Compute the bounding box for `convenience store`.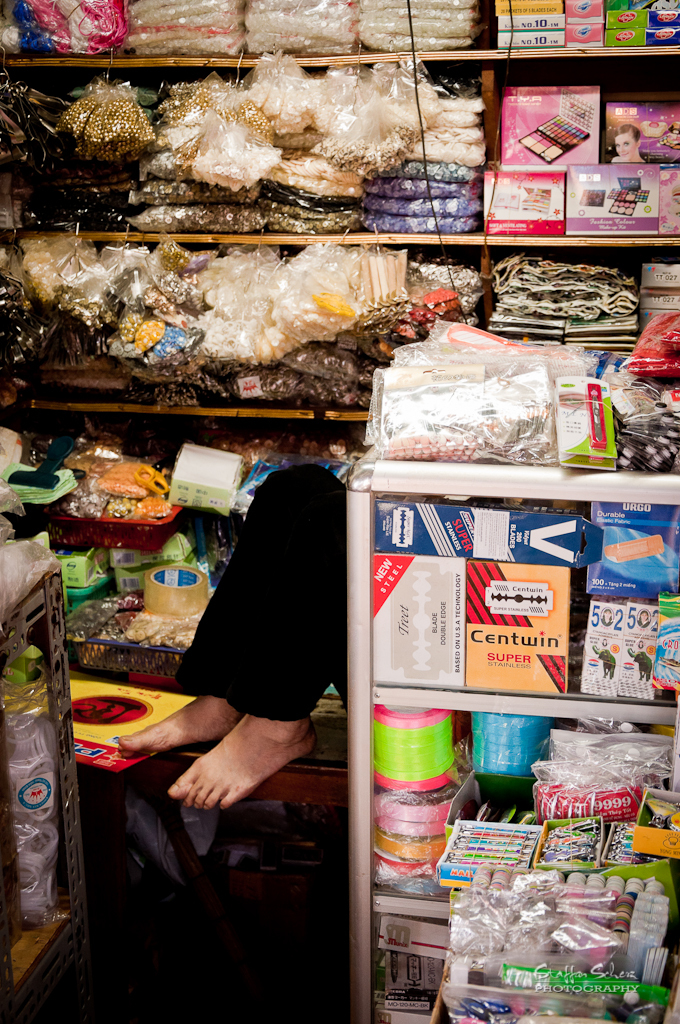
bbox=[42, 0, 651, 860].
